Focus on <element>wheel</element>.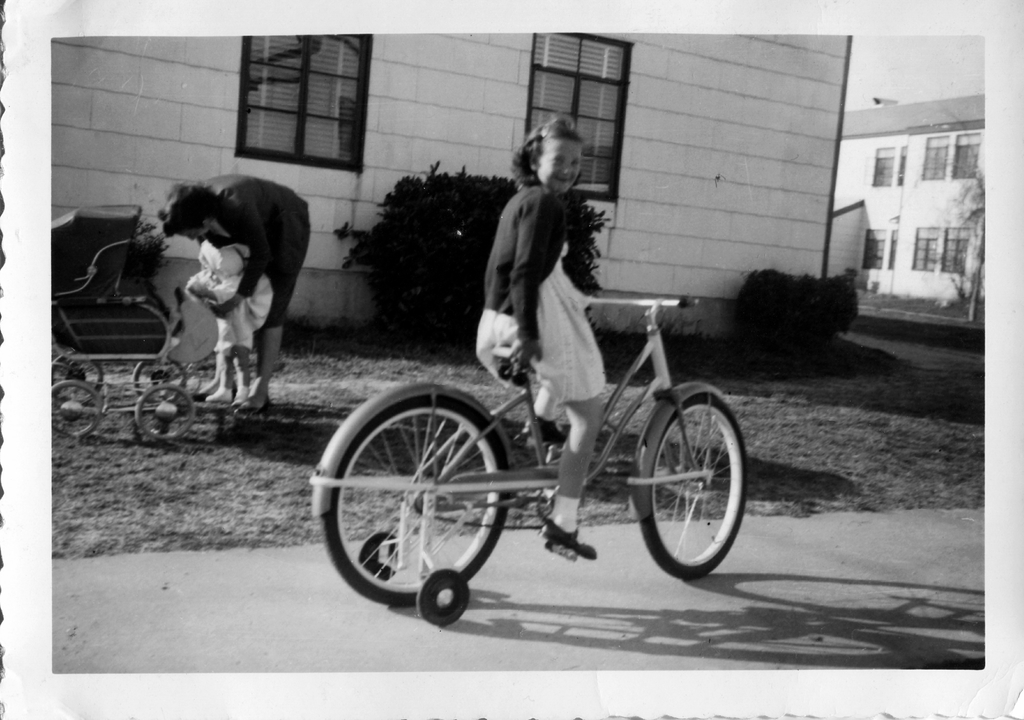
Focused at <box>133,357,187,407</box>.
